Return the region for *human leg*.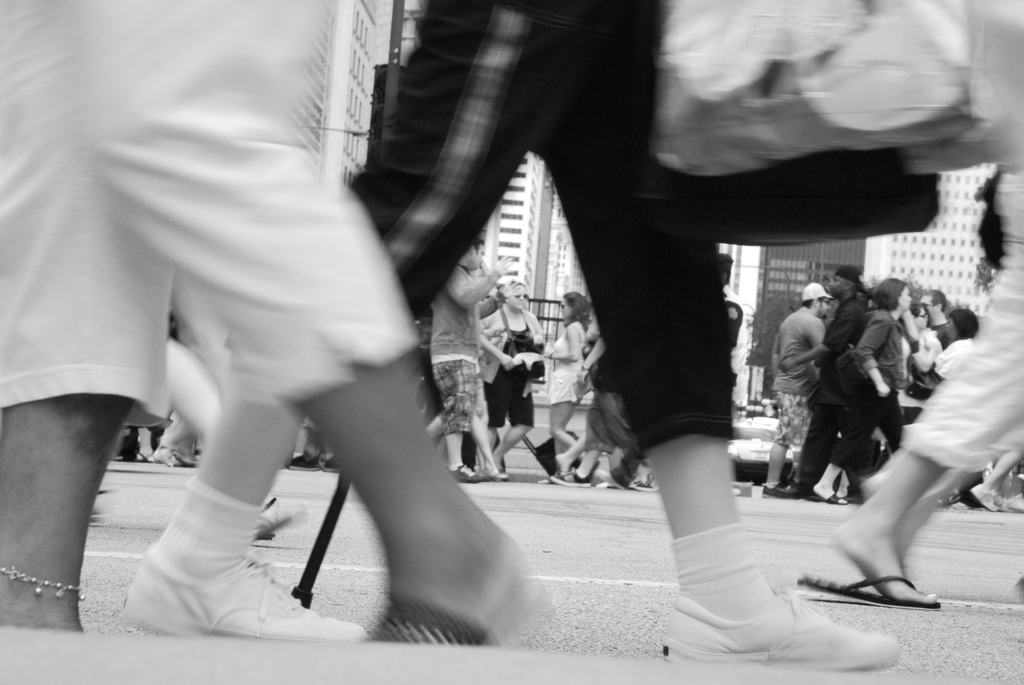
Rect(127, 405, 367, 636).
